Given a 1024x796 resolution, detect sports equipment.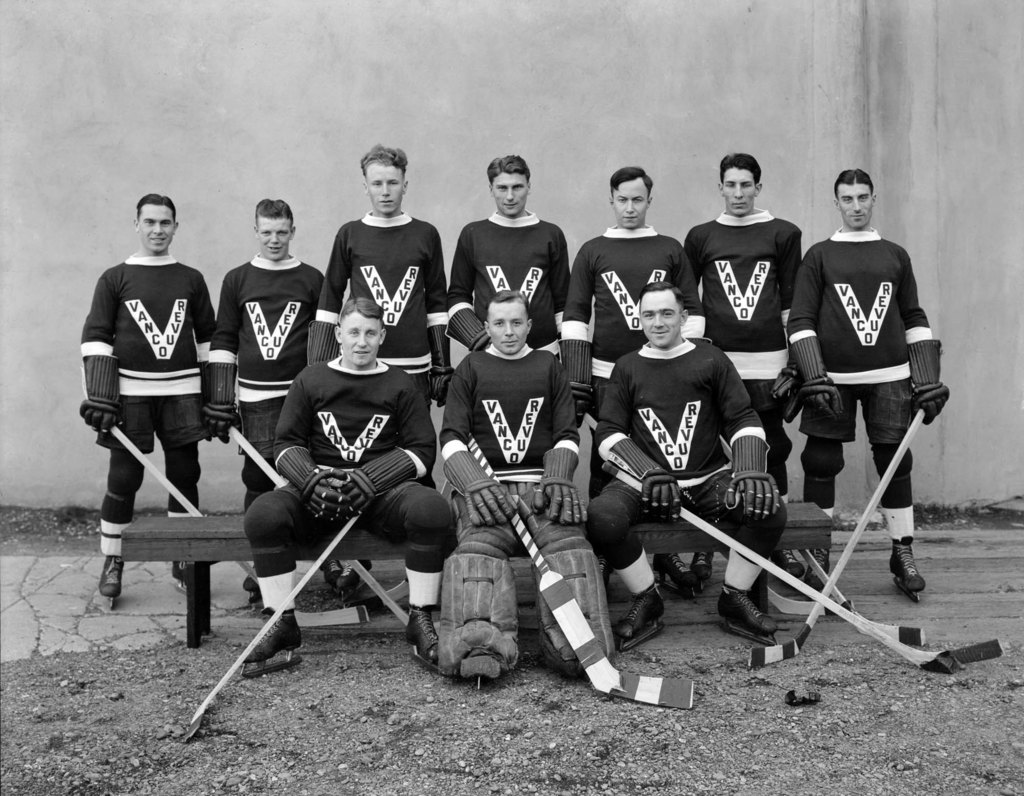
box=[81, 354, 125, 438].
